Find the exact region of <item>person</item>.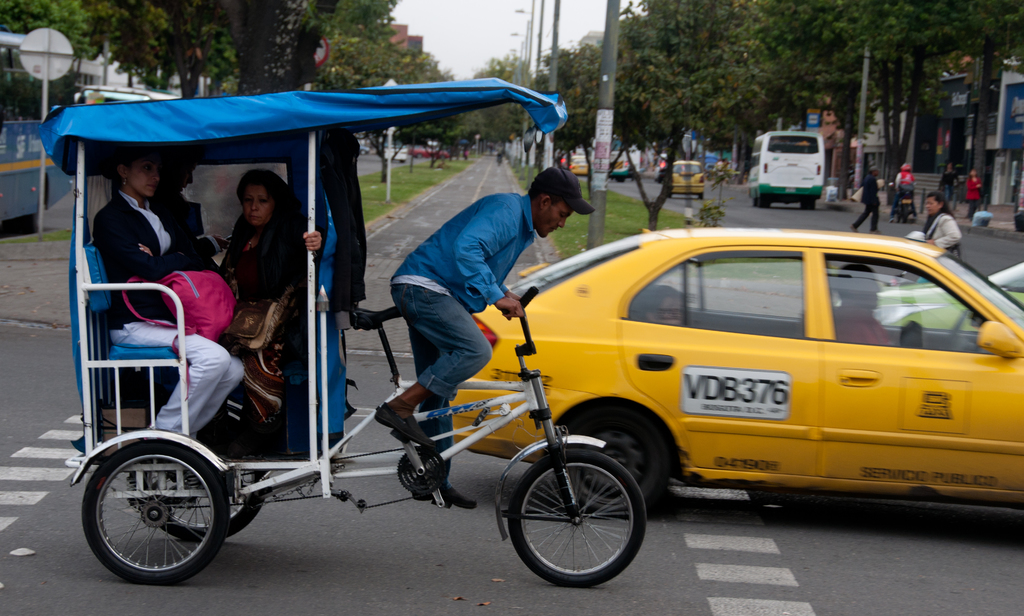
Exact region: 95,150,245,435.
